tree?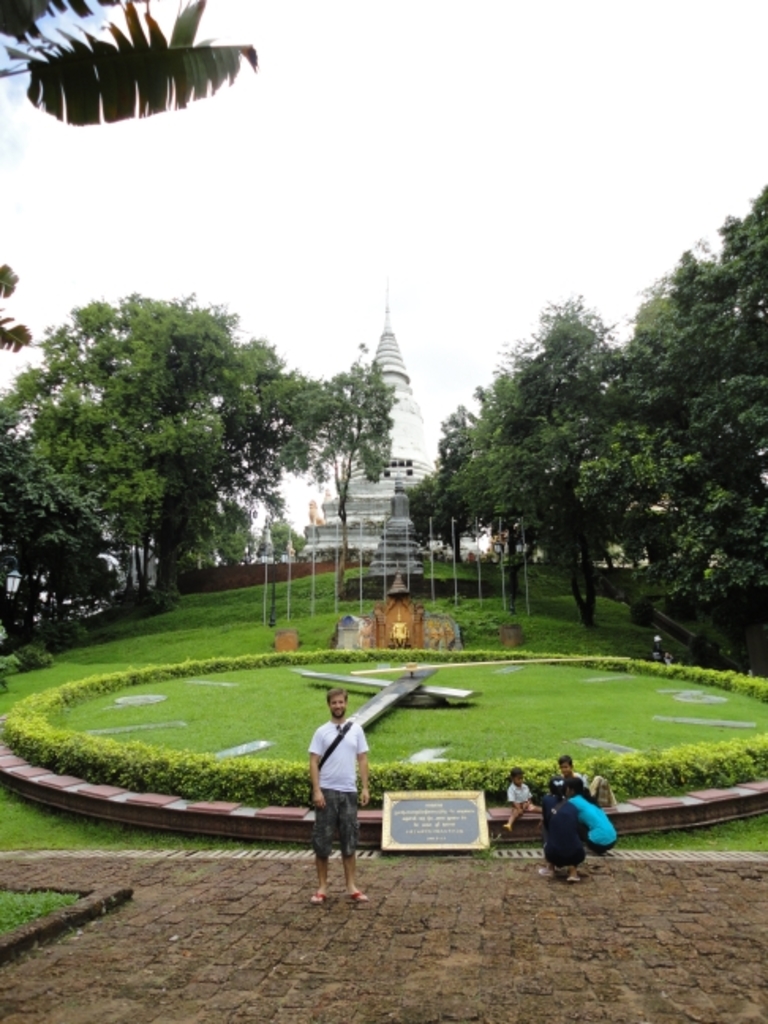
pyautogui.locateOnScreen(204, 329, 389, 577)
